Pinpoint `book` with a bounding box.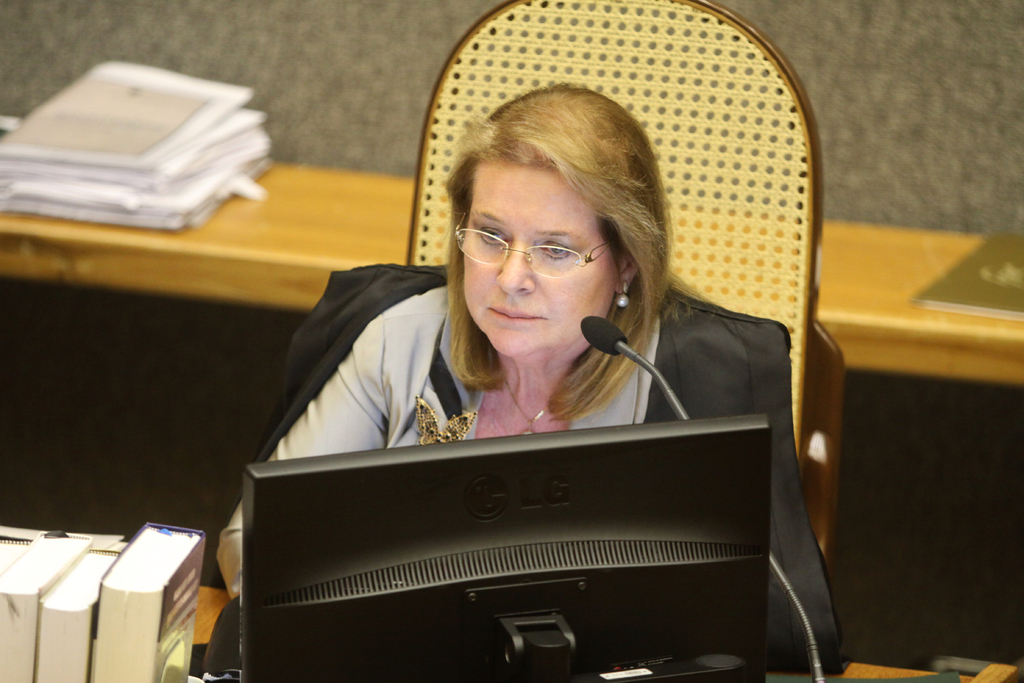
0 530 89 682.
